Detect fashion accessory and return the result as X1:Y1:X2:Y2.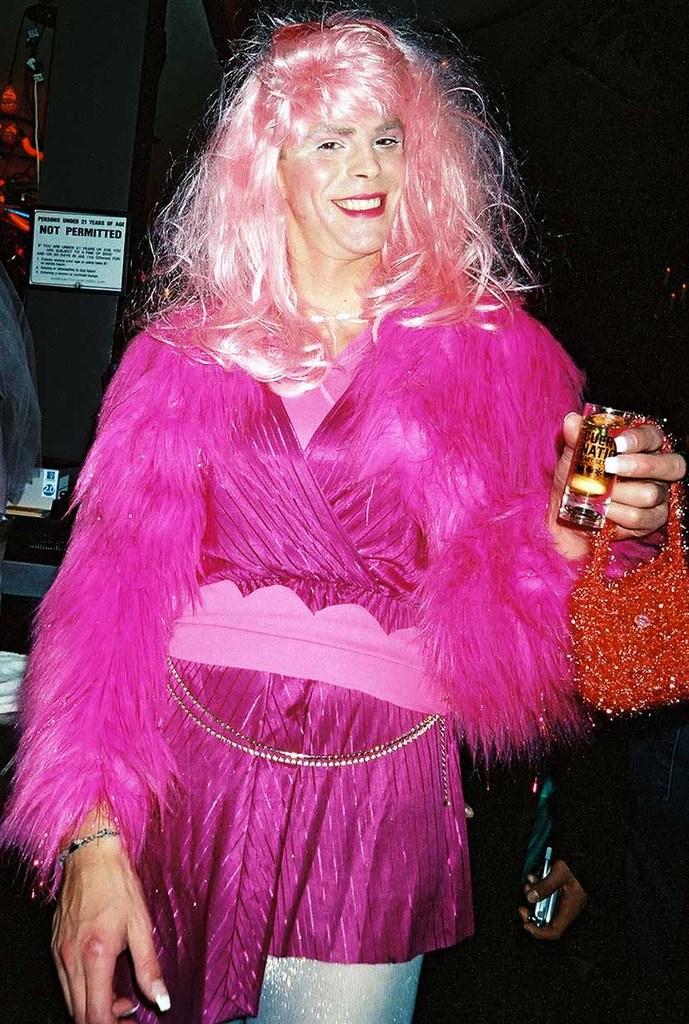
166:660:452:808.
